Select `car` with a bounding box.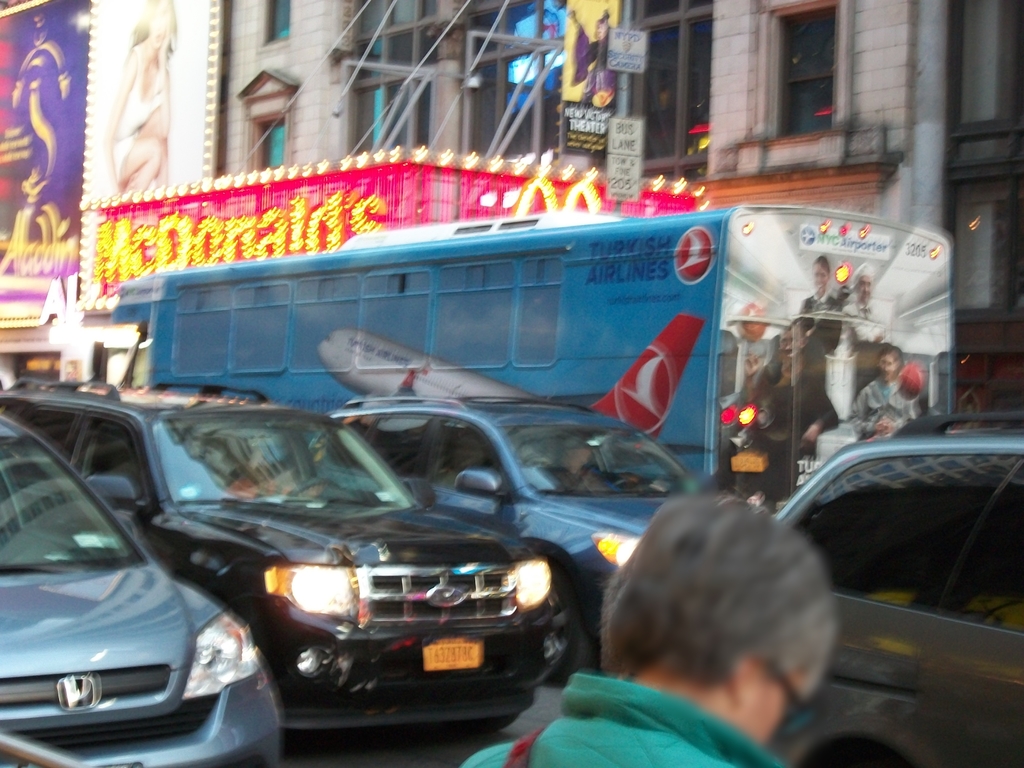
rect(308, 394, 707, 682).
